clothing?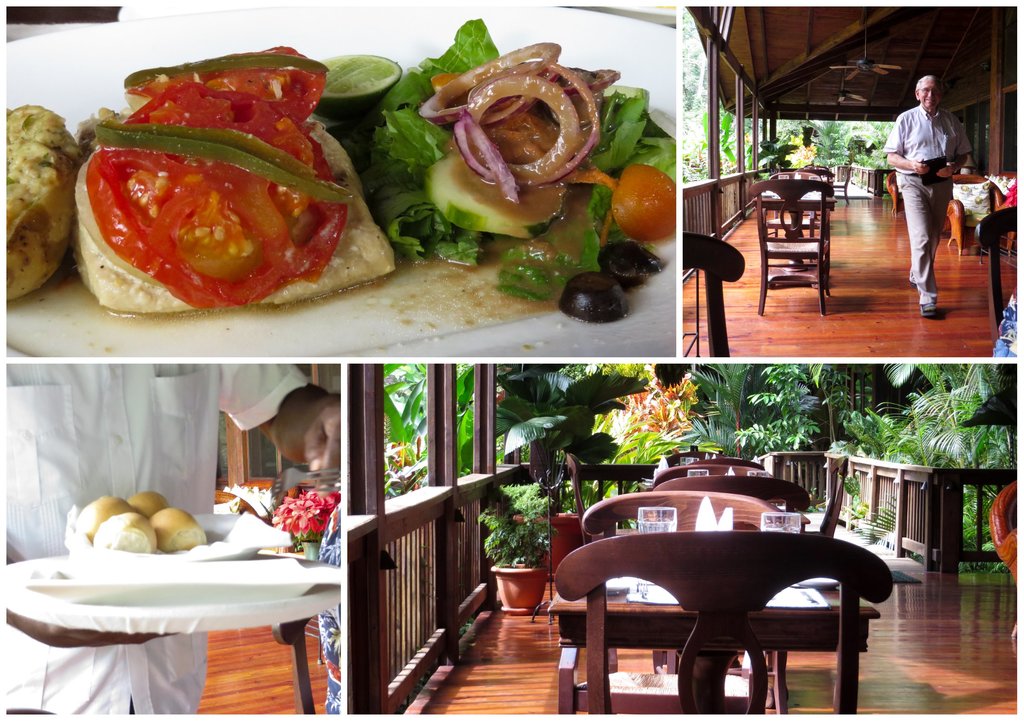
894 161 957 307
